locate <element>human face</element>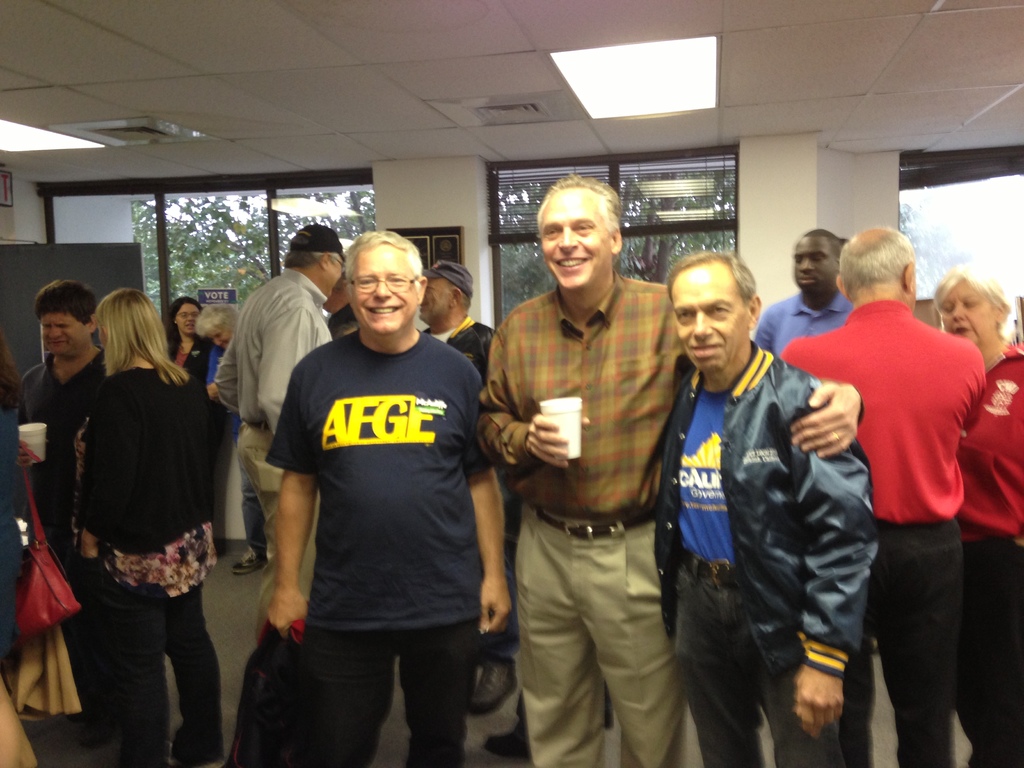
select_region(666, 268, 747, 374)
